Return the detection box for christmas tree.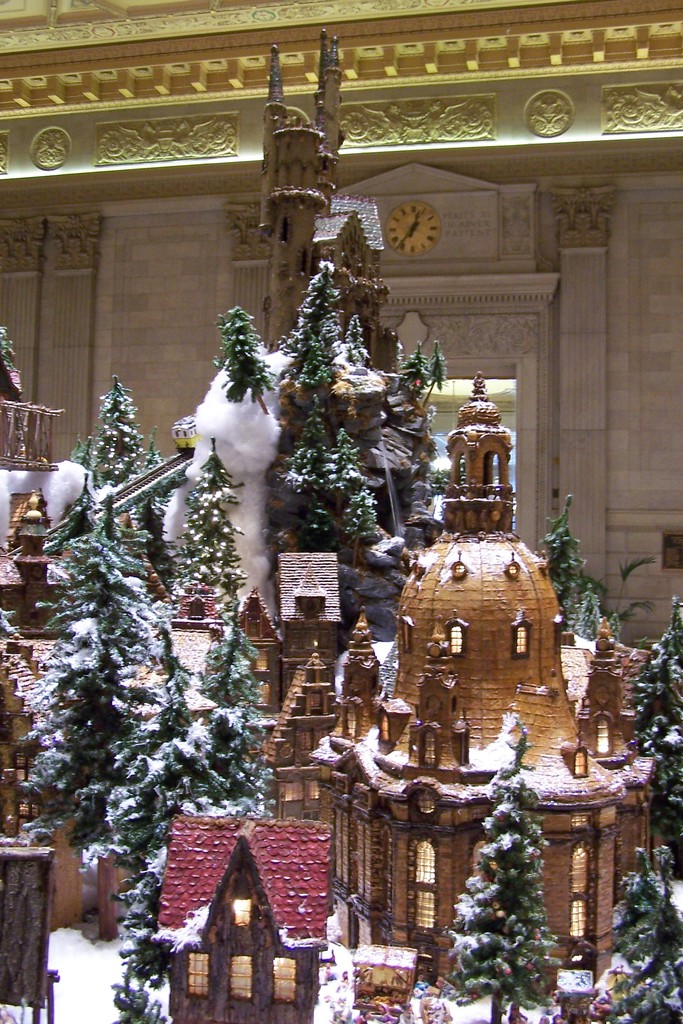
<bbox>0, 307, 22, 445</bbox>.
